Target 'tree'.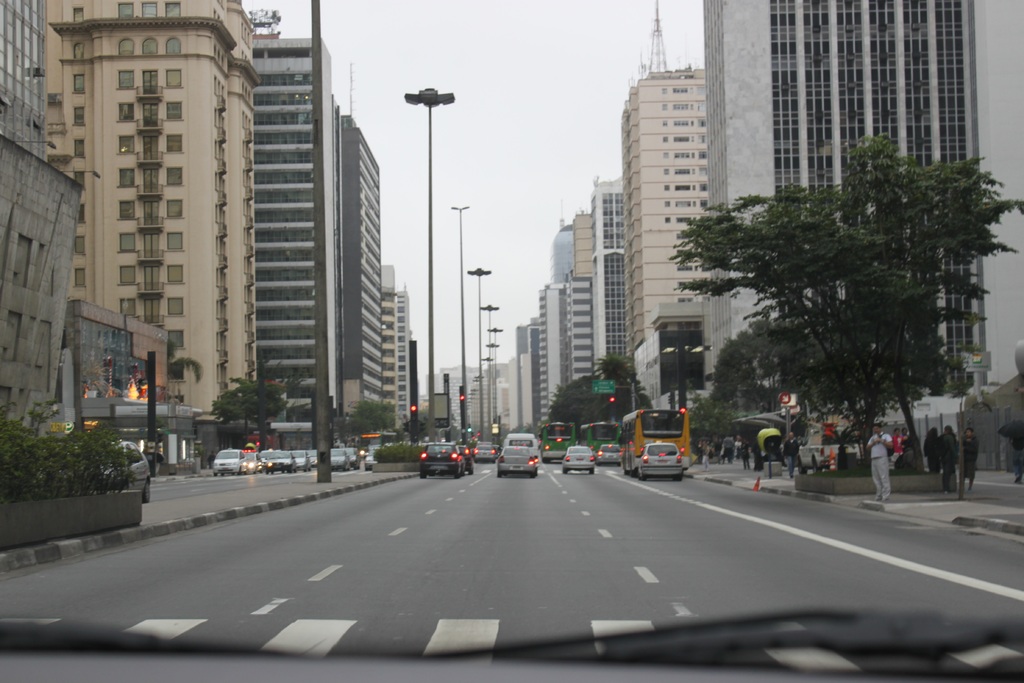
Target region: locate(665, 135, 1004, 468).
